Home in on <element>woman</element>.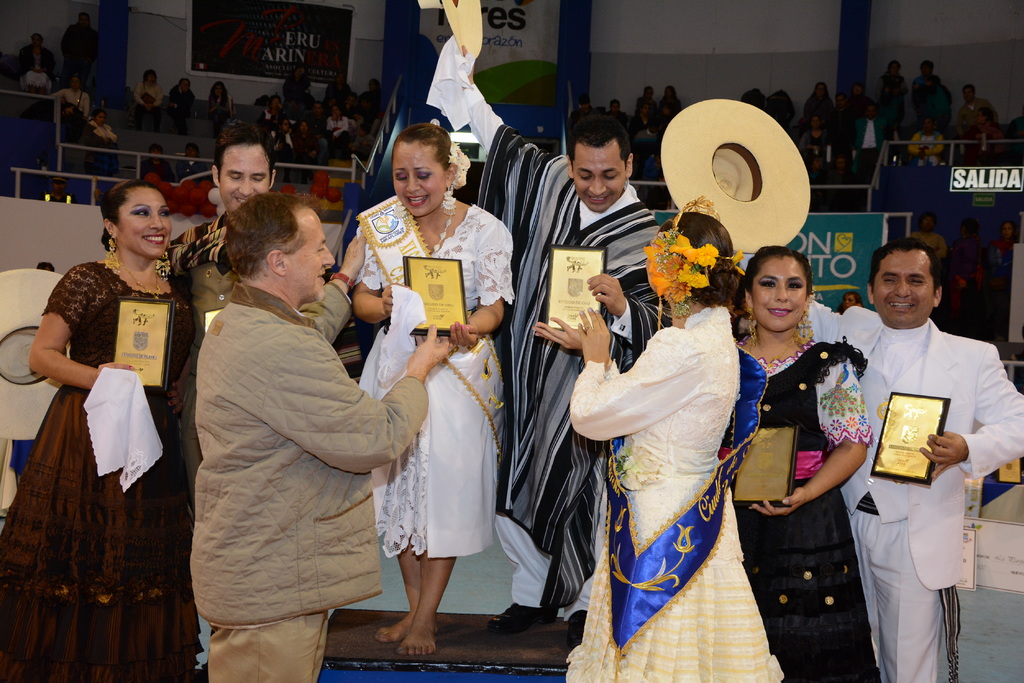
Homed in at box=[530, 190, 785, 682].
